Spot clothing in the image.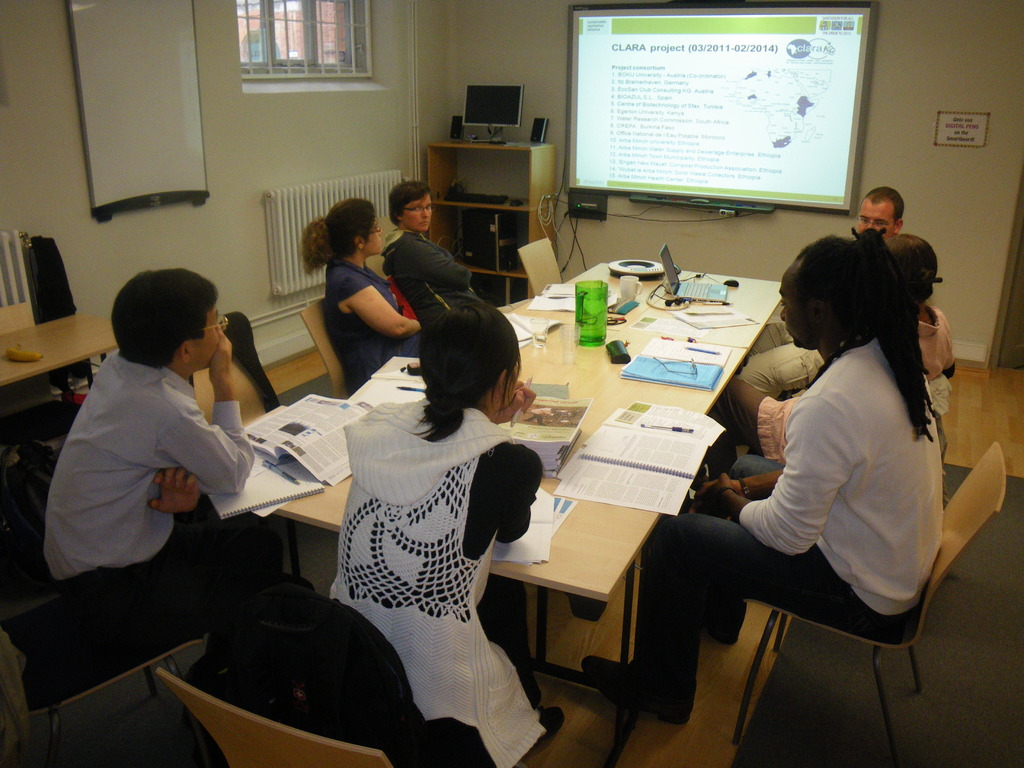
clothing found at pyautogui.locateOnScreen(740, 346, 820, 403).
